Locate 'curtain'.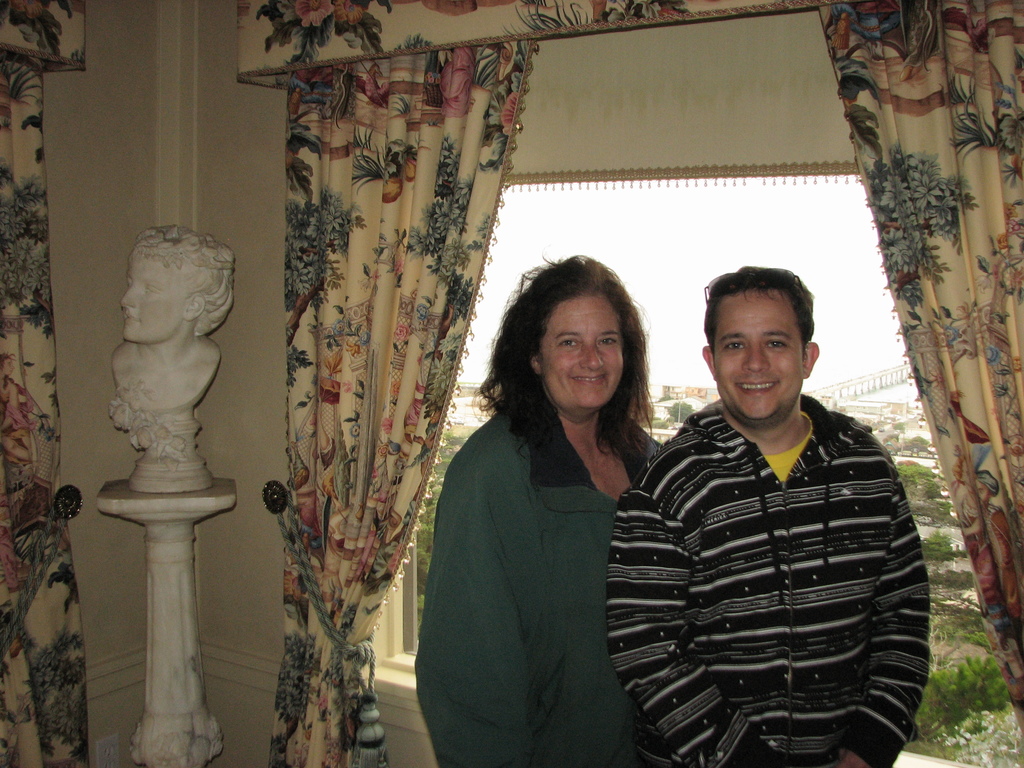
Bounding box: <box>0,0,99,767</box>.
